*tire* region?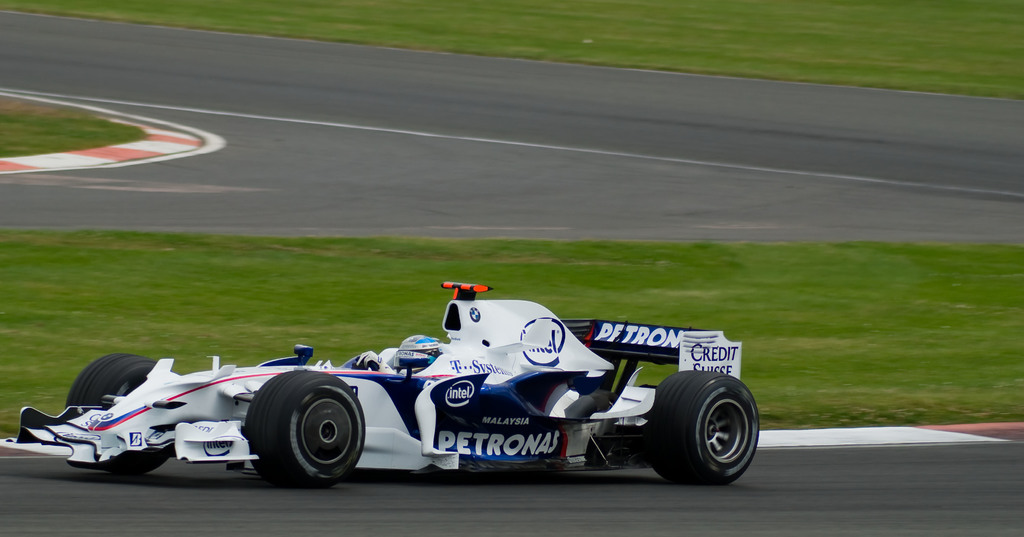
[646,370,760,485]
